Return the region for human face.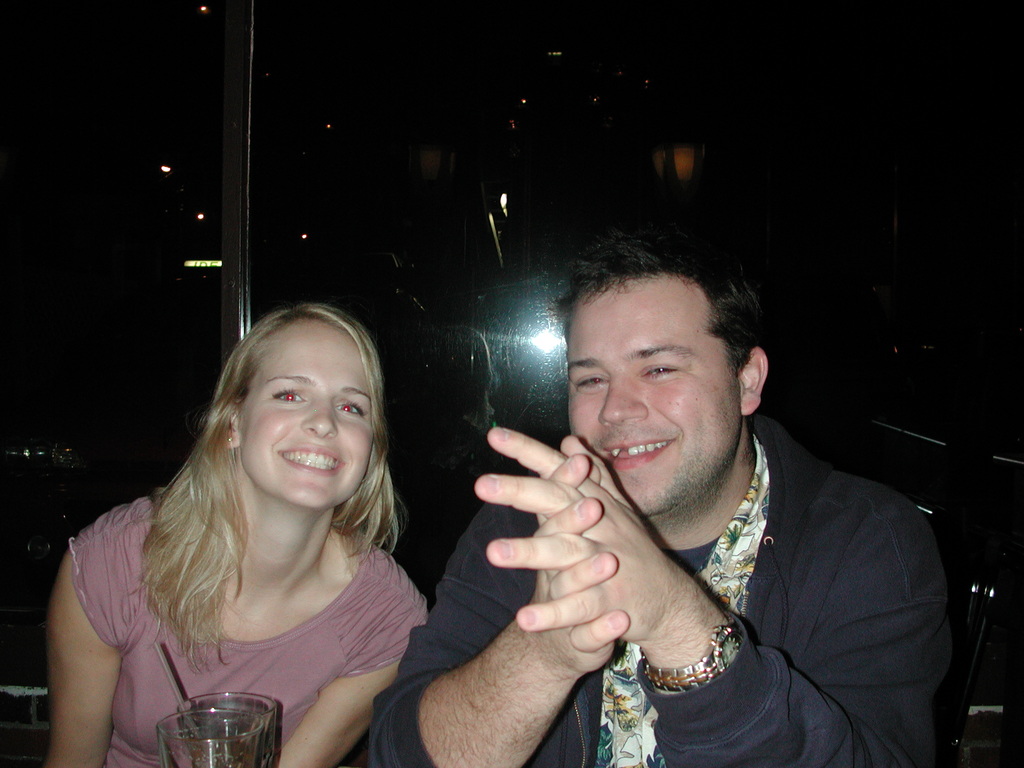
563:283:739:521.
